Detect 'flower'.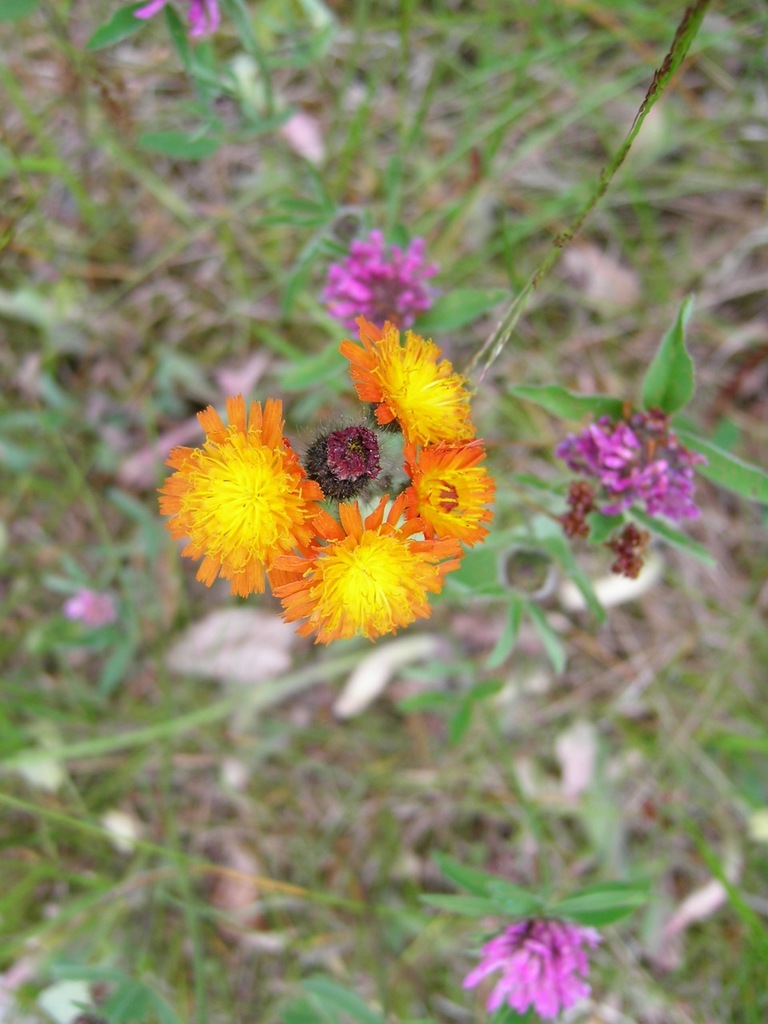
Detected at bbox=(463, 910, 602, 1017).
